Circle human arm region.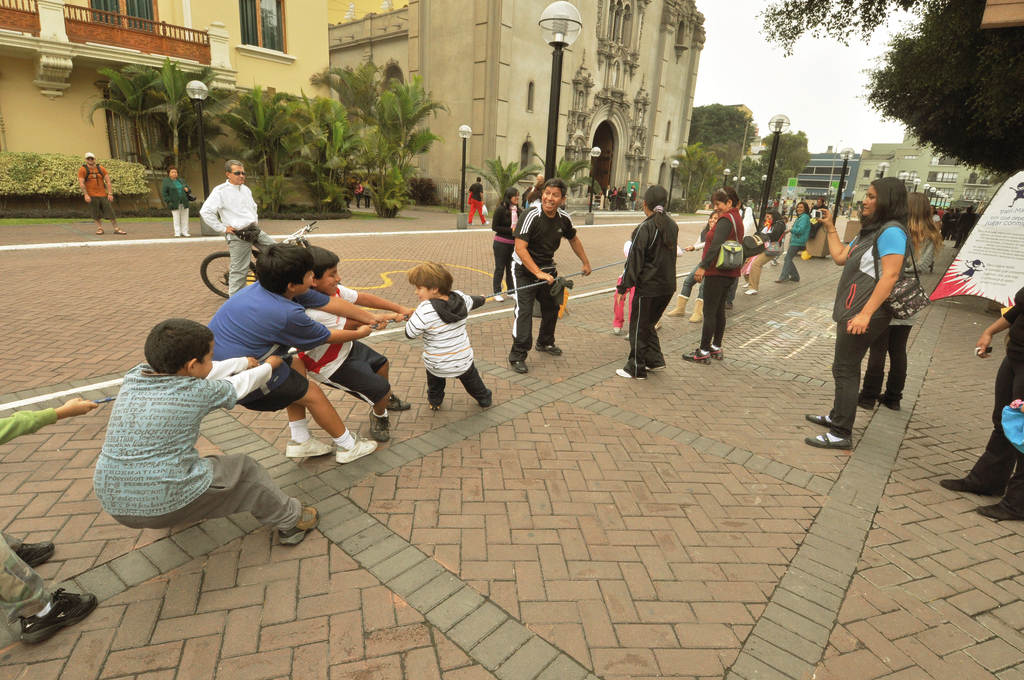
Region: 976,316,1009,361.
